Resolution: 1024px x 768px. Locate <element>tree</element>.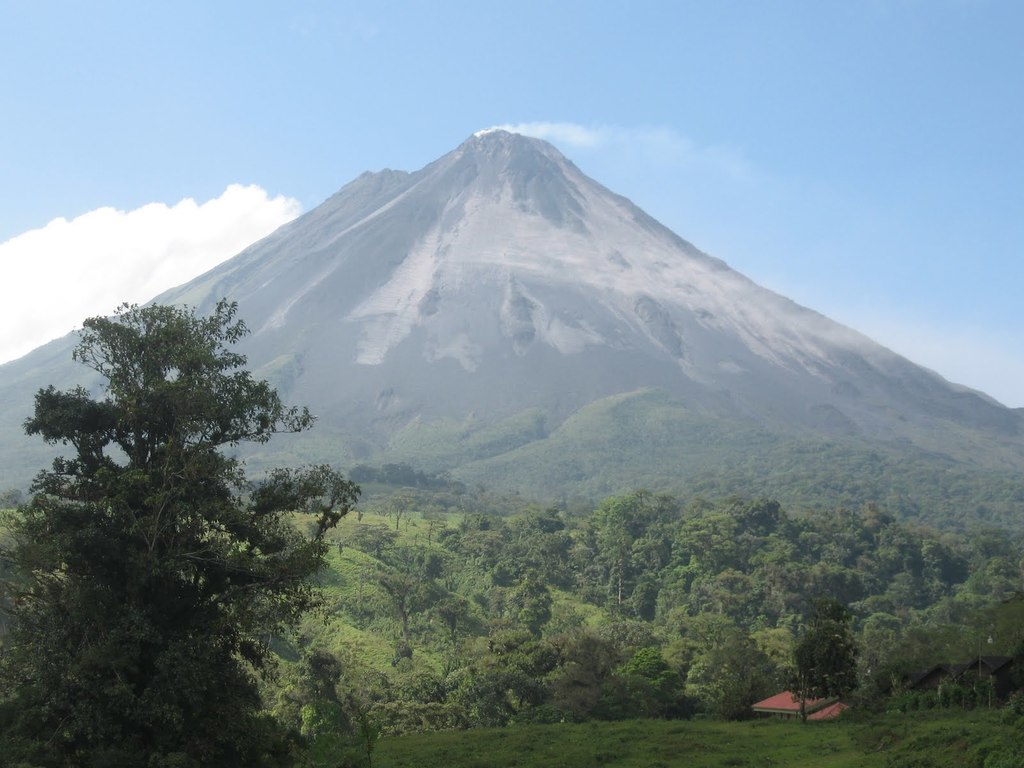
select_region(28, 283, 328, 721).
